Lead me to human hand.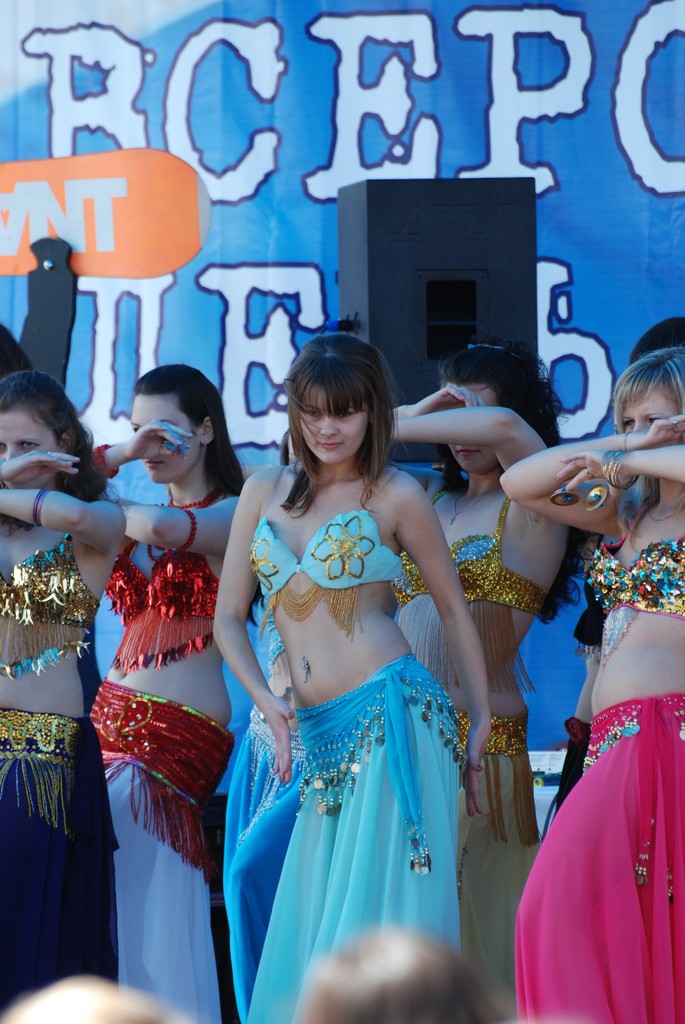
Lead to Rect(0, 447, 84, 484).
